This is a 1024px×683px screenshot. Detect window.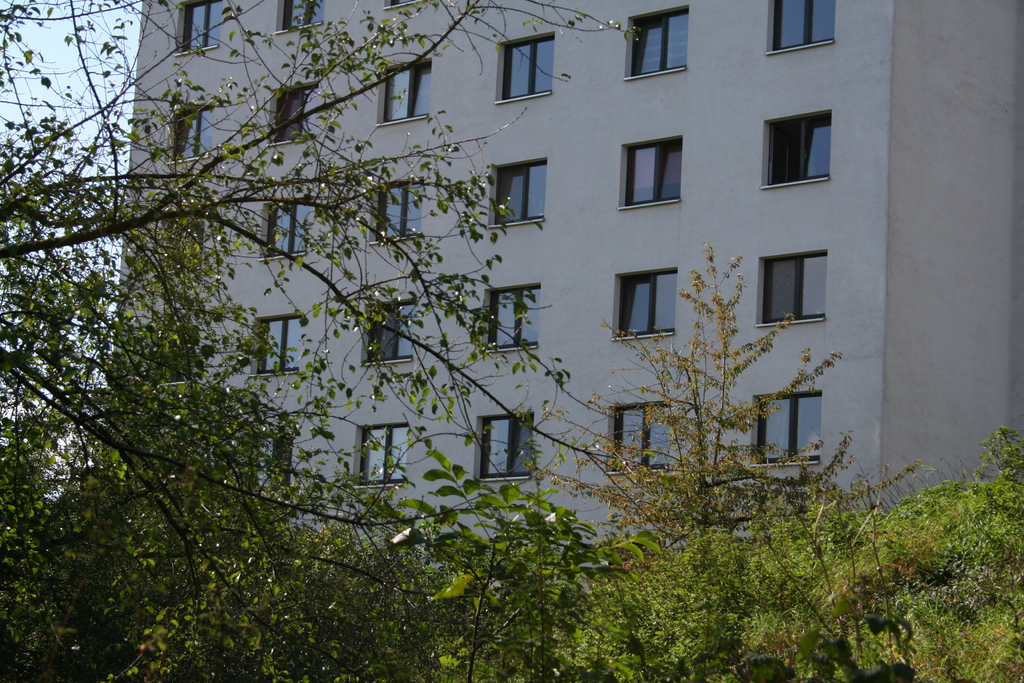
(180,0,221,49).
